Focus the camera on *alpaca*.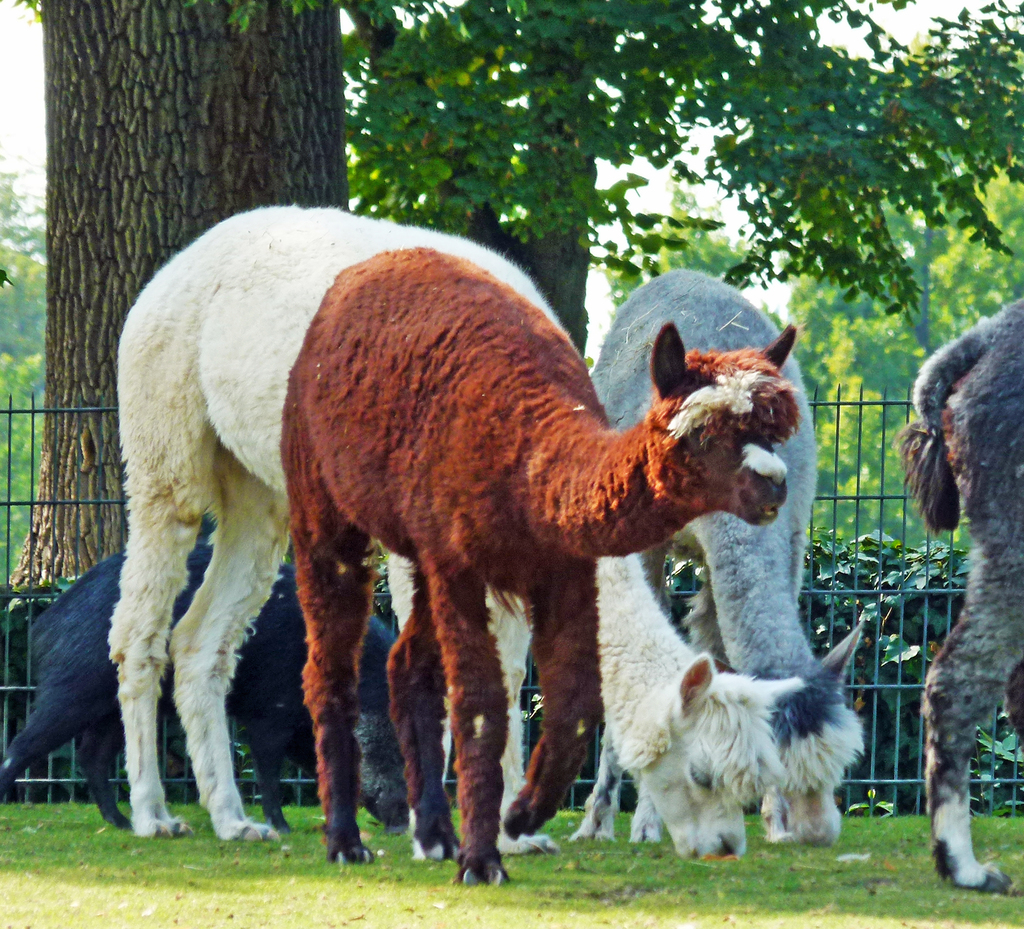
Focus region: x1=588 y1=263 x2=868 y2=846.
